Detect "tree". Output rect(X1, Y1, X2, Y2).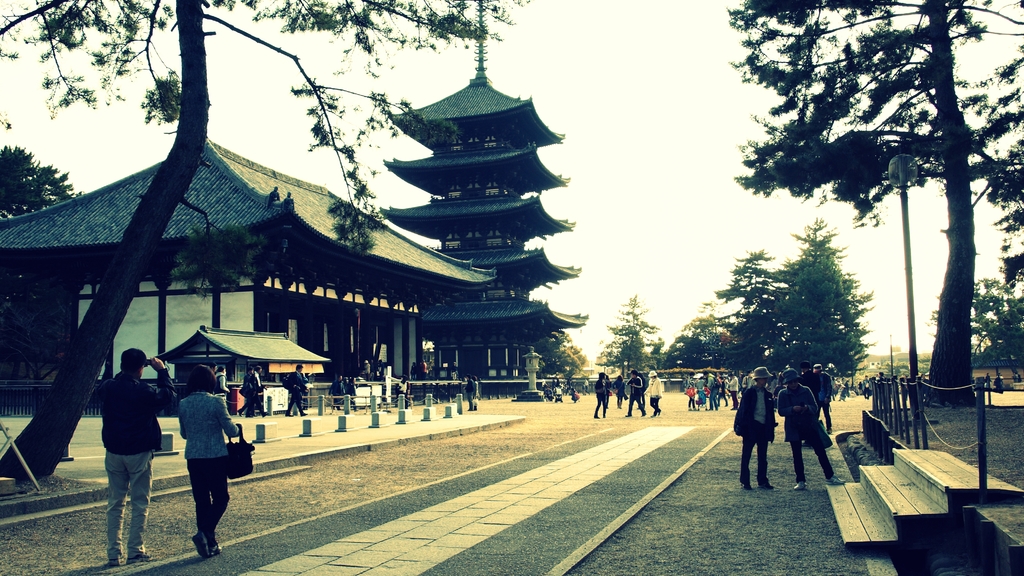
rect(771, 215, 871, 388).
